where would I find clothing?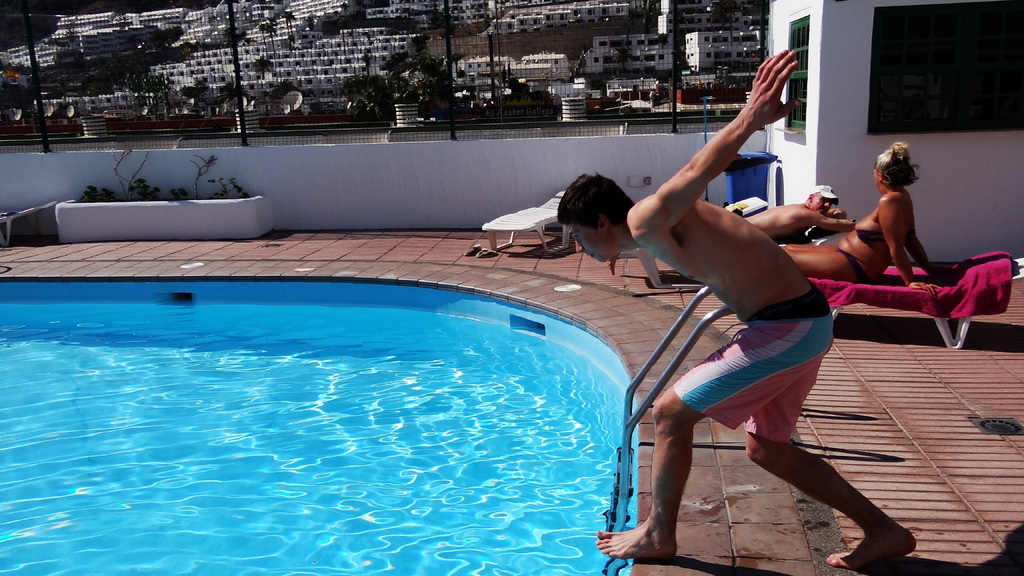
At 851/212/881/248.
